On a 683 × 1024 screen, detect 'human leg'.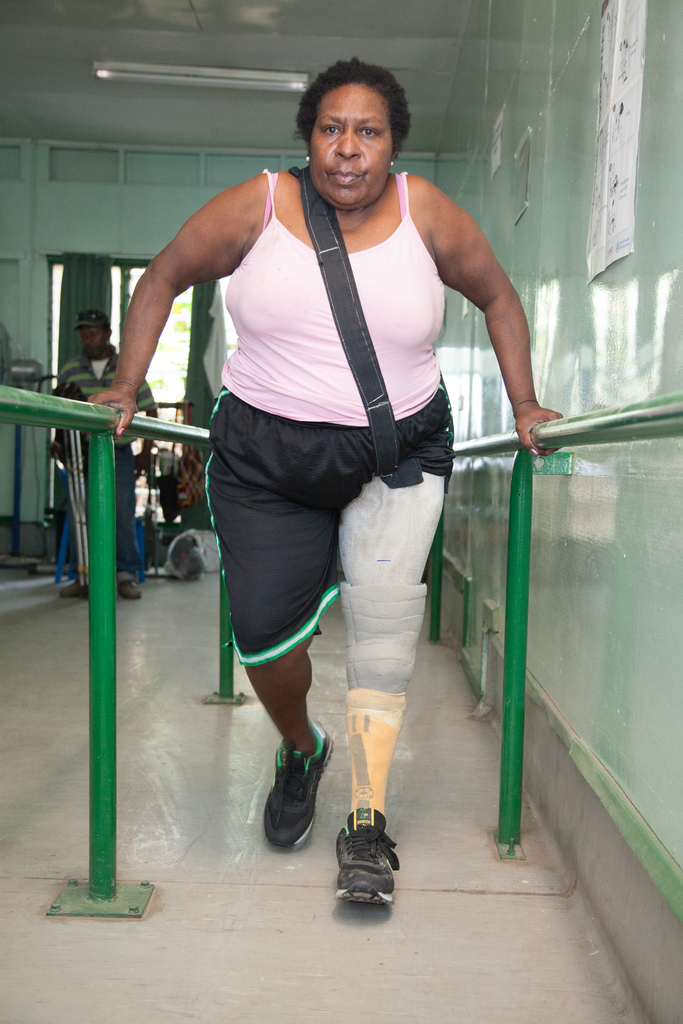
(left=198, top=447, right=322, bottom=858).
